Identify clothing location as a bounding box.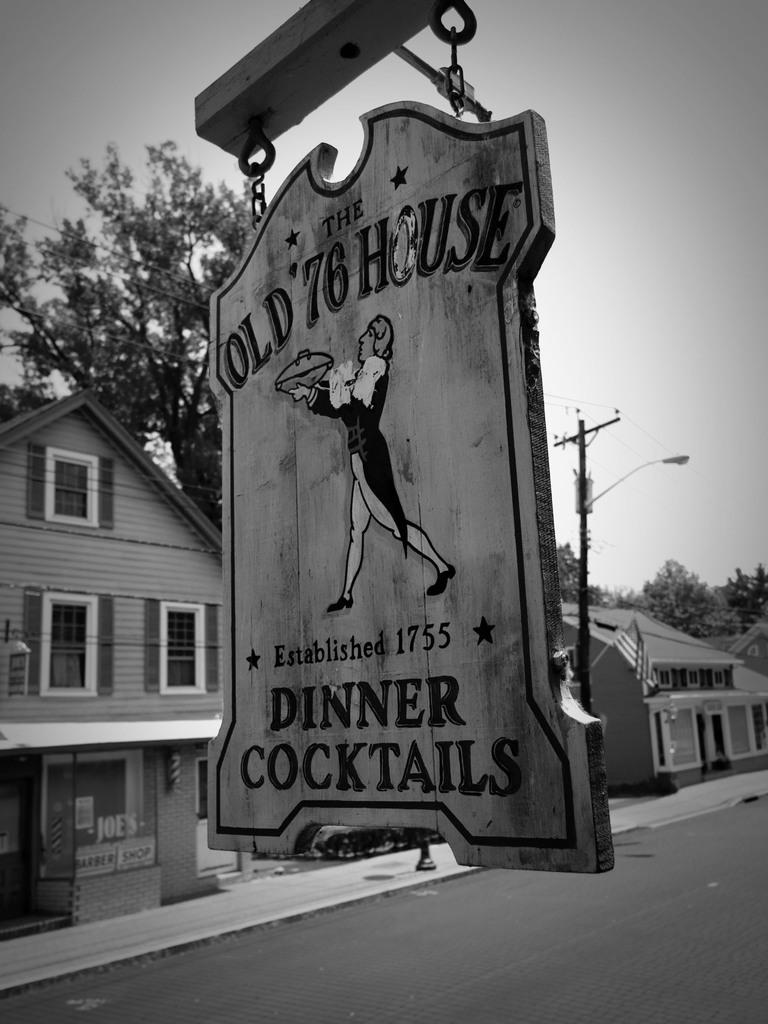
<bbox>302, 355, 410, 555</bbox>.
